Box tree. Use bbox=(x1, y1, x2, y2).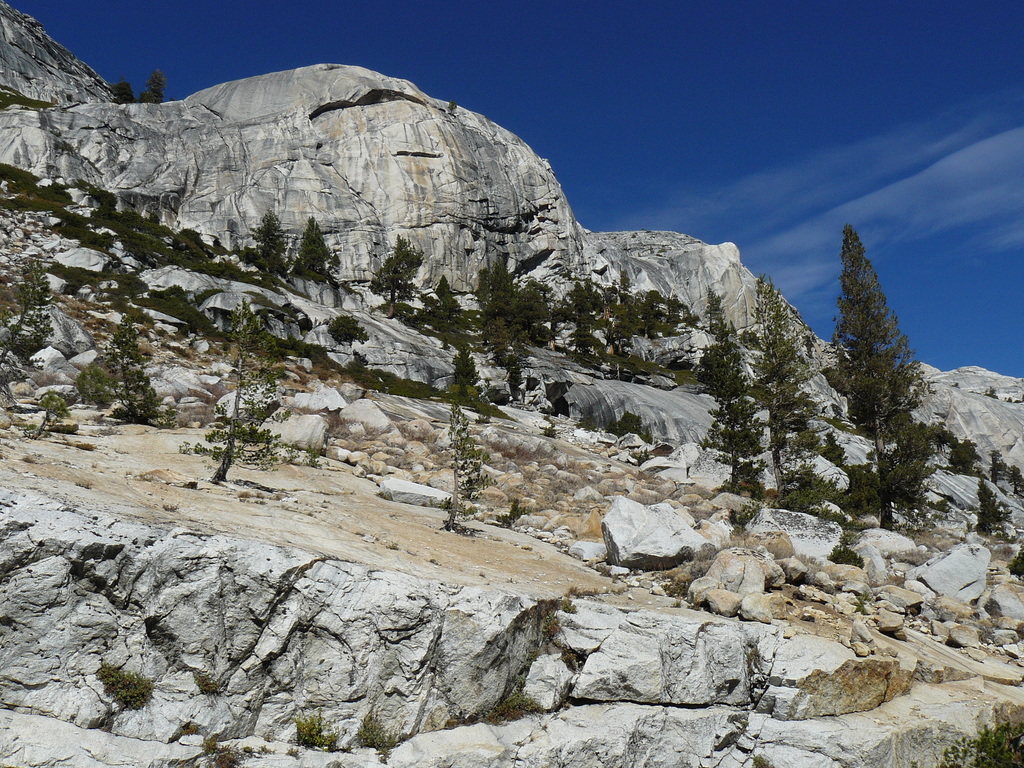
bbox=(243, 208, 292, 275).
